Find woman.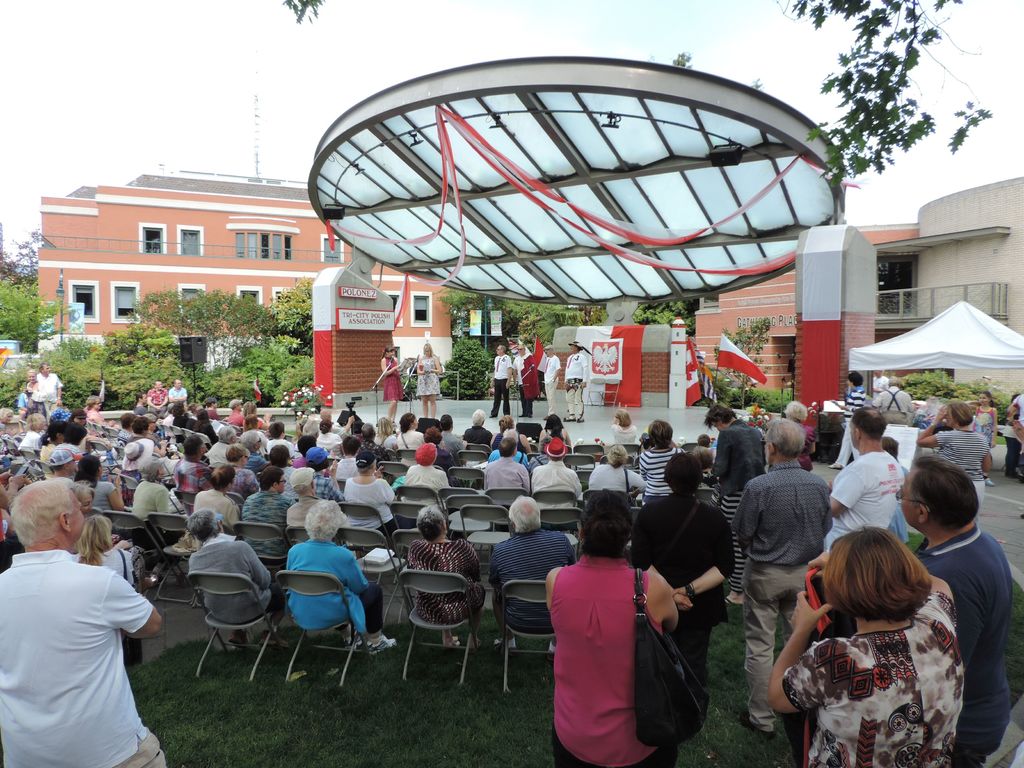
region(380, 345, 403, 424).
